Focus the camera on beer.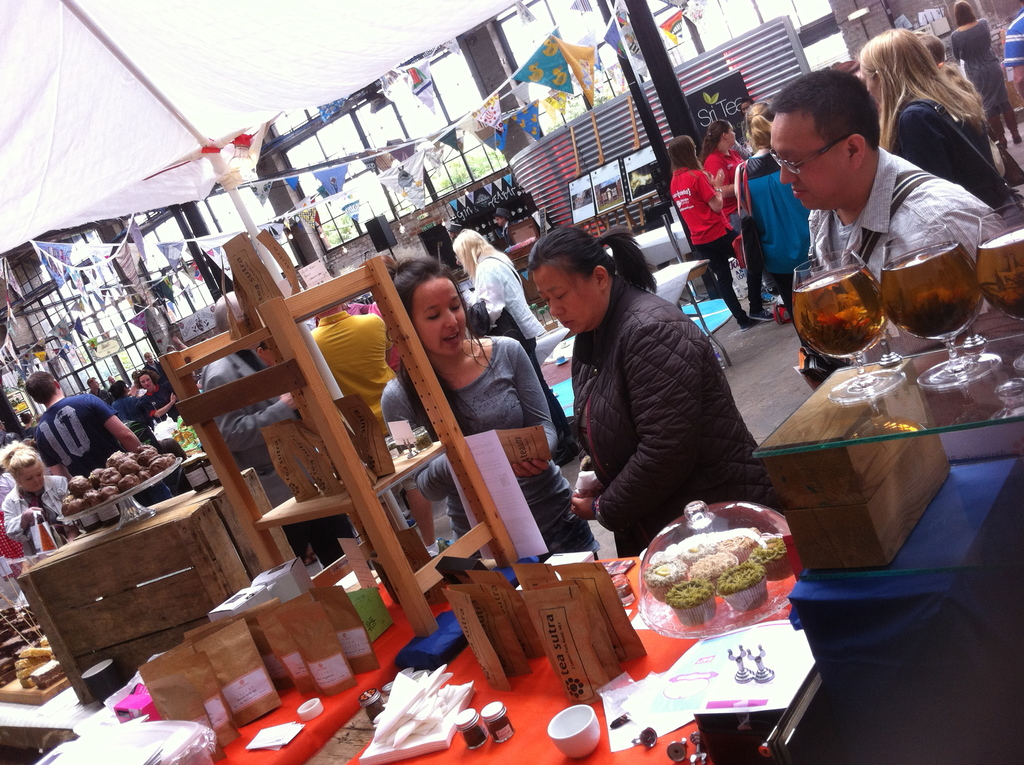
Focus region: 790 273 888 357.
